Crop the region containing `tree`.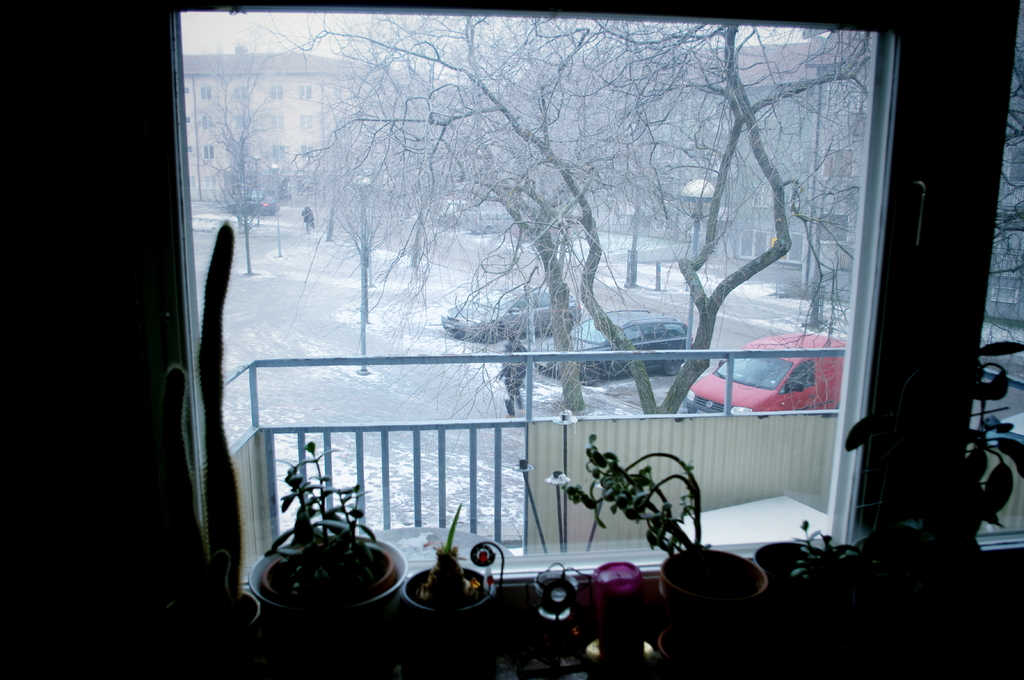
Crop region: Rect(318, 70, 451, 283).
